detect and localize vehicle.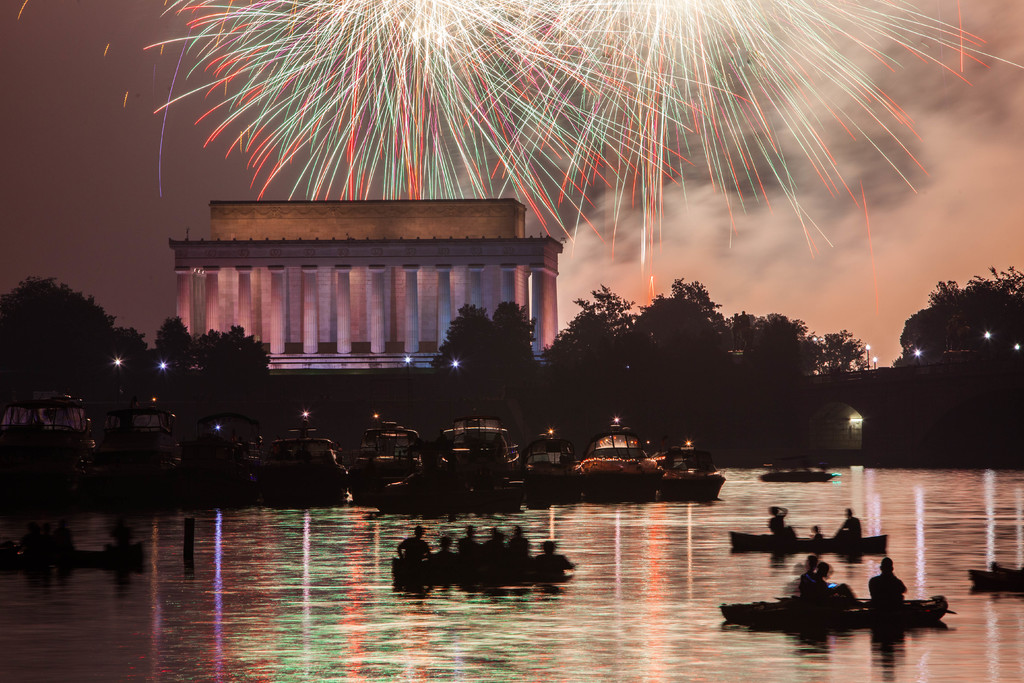
Localized at select_region(441, 418, 520, 509).
